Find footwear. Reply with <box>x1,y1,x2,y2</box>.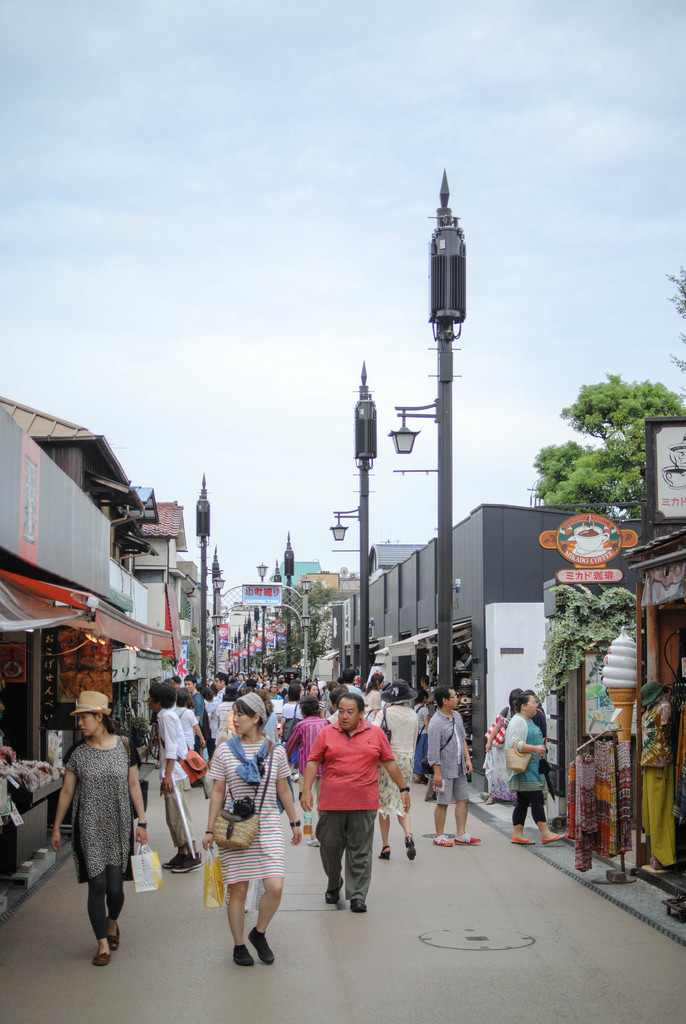
<box>249,931,275,964</box>.
